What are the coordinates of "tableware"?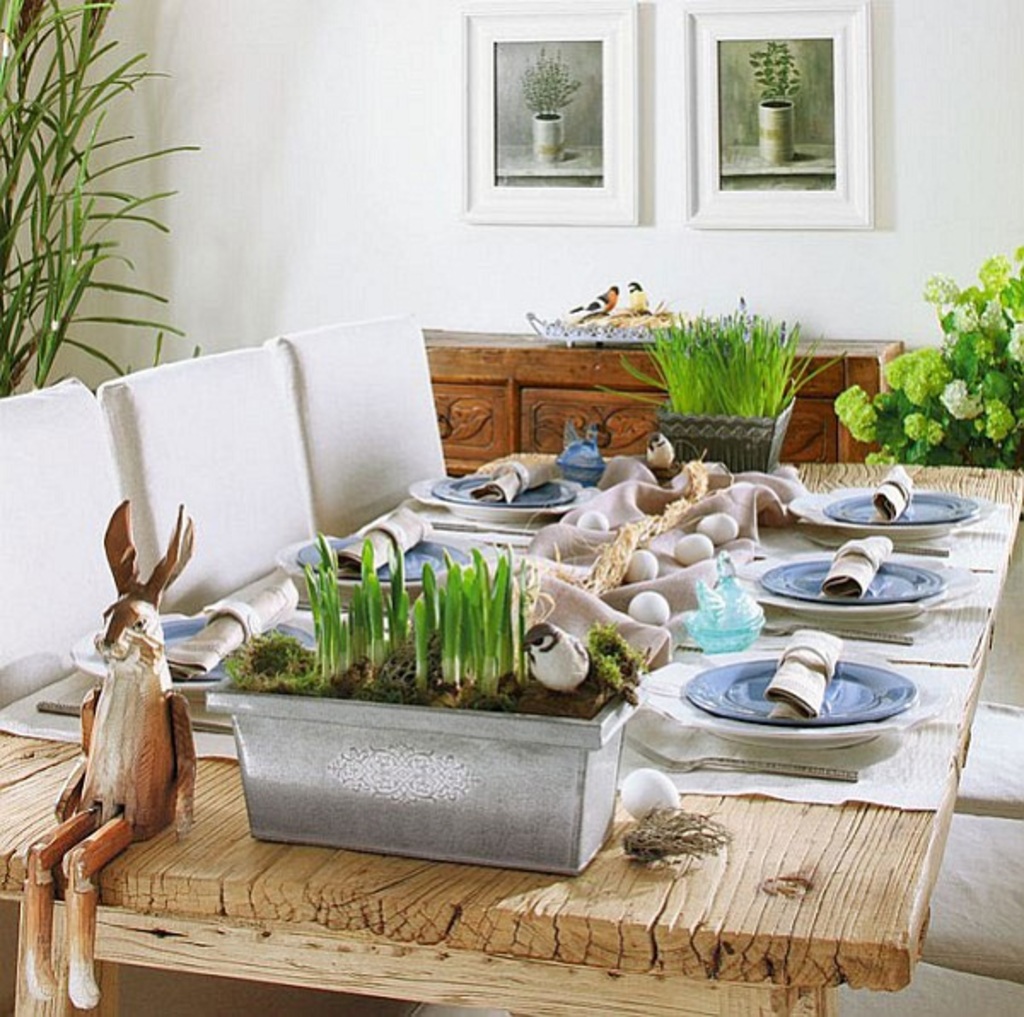
<bbox>838, 551, 881, 575</bbox>.
